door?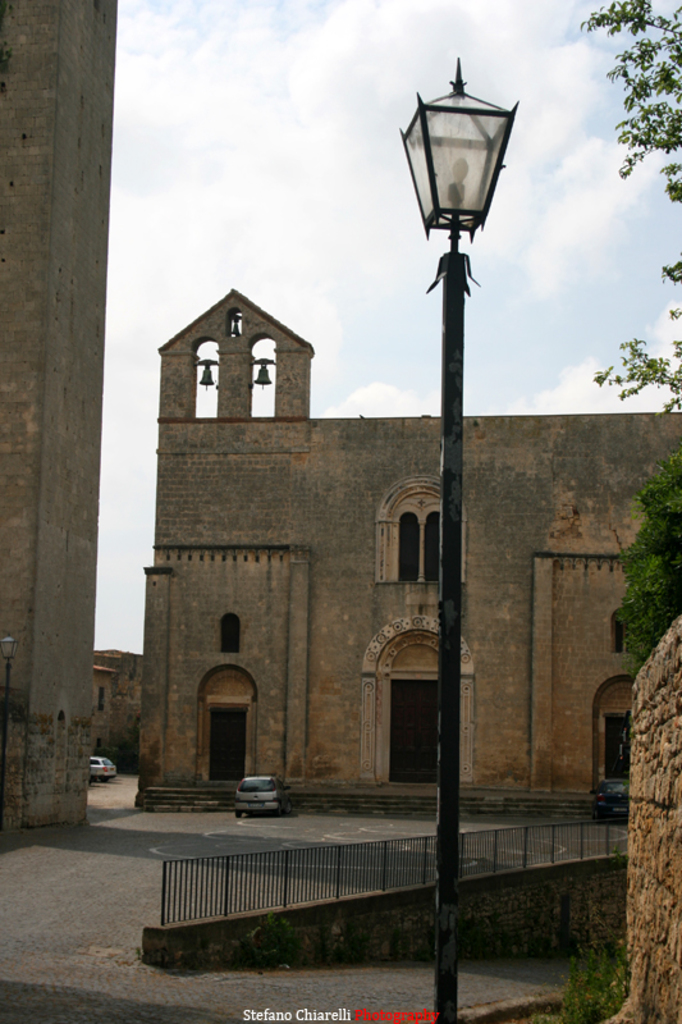
179, 705, 248, 794
